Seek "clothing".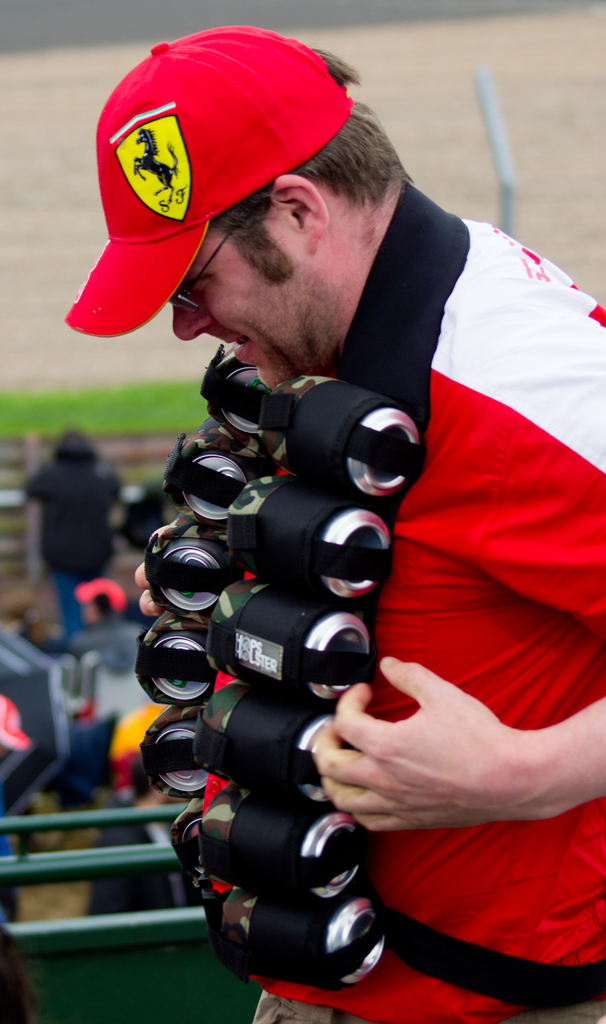
select_region(24, 460, 127, 650).
